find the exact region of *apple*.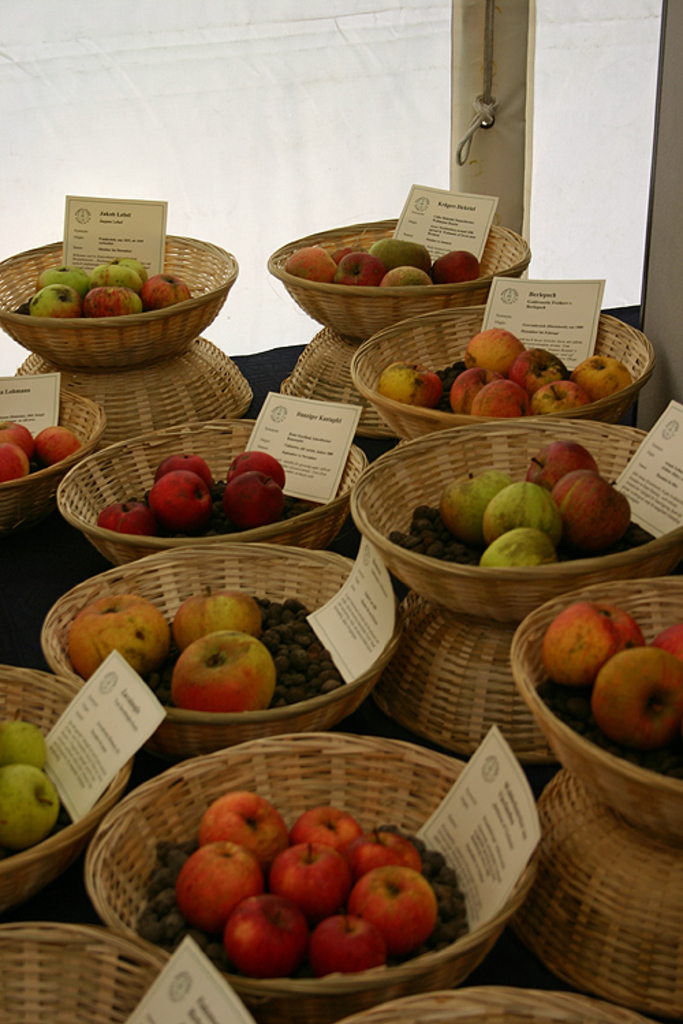
Exact region: 548,597,647,677.
